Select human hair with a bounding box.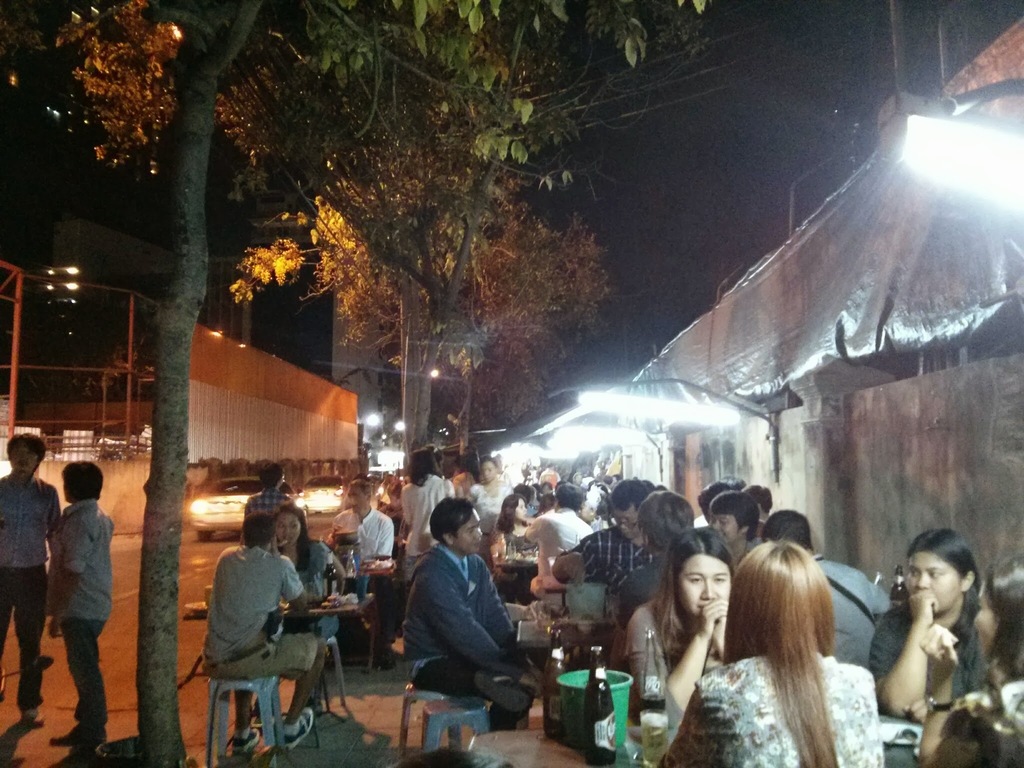
Rect(278, 485, 294, 502).
